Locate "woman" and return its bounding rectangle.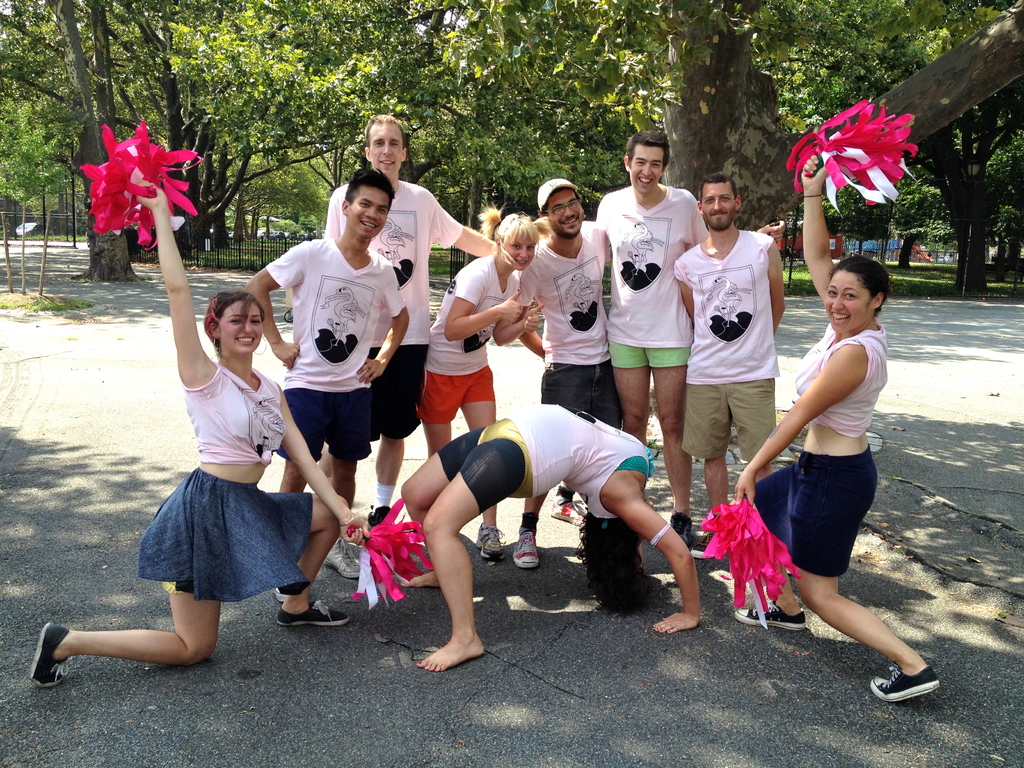
bbox=[744, 234, 911, 701].
